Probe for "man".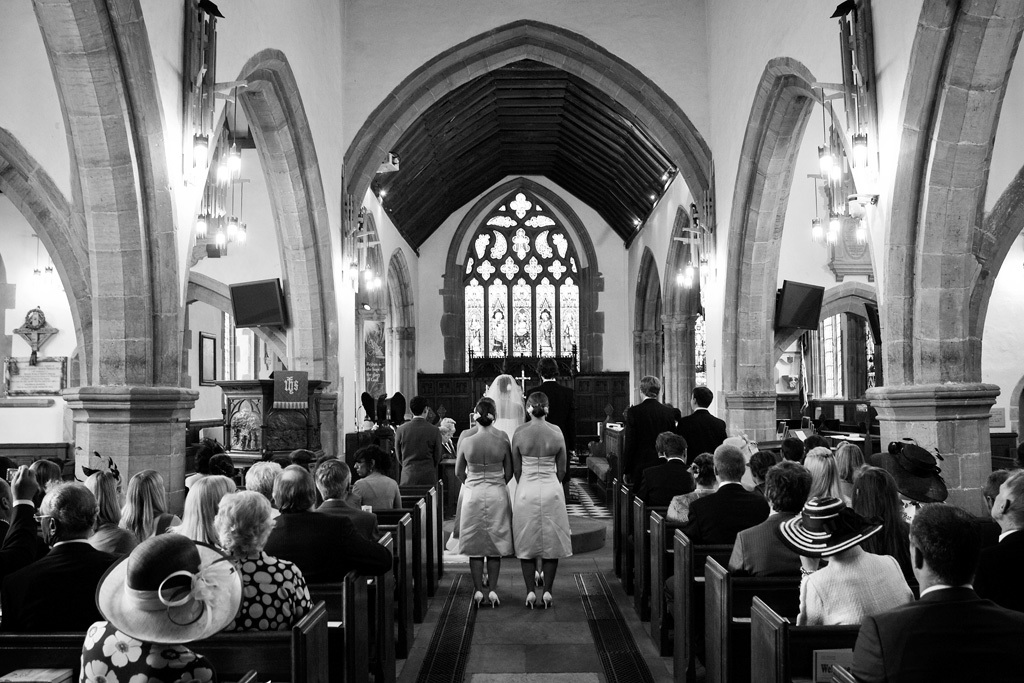
Probe result: l=747, t=450, r=783, b=500.
